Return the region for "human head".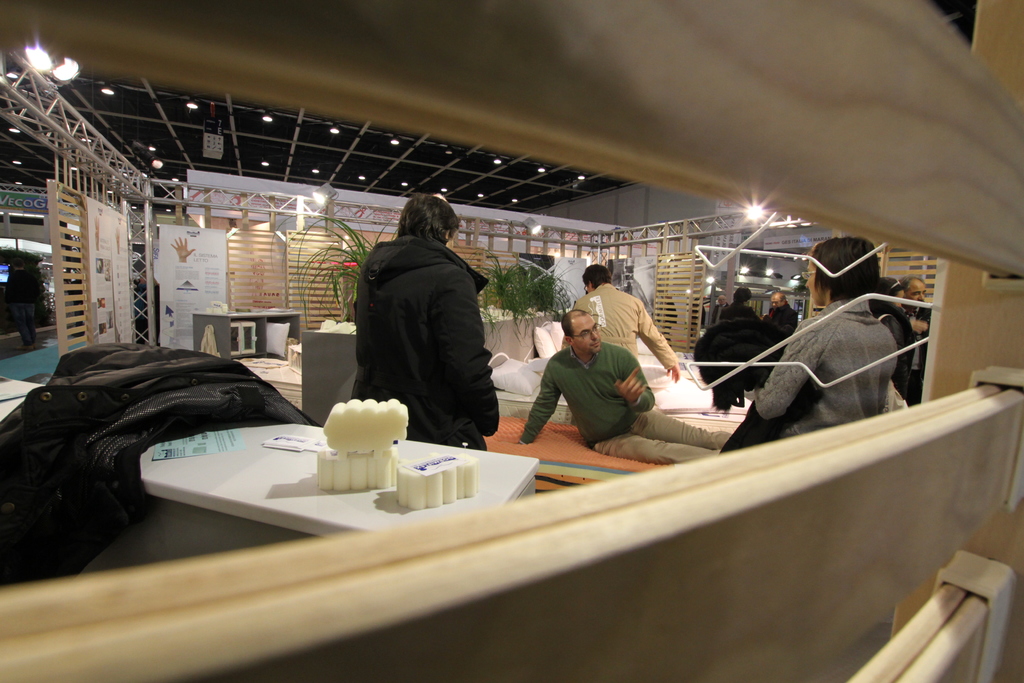
x1=900 y1=276 x2=927 y2=302.
